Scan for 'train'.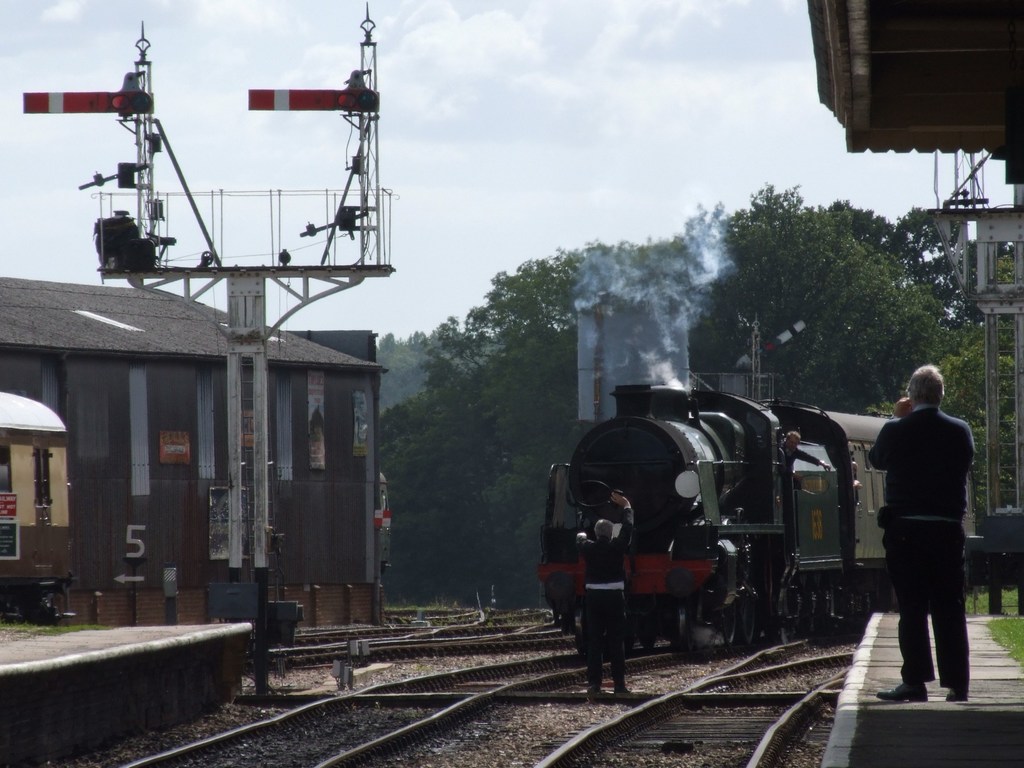
Scan result: [x1=540, y1=385, x2=895, y2=653].
